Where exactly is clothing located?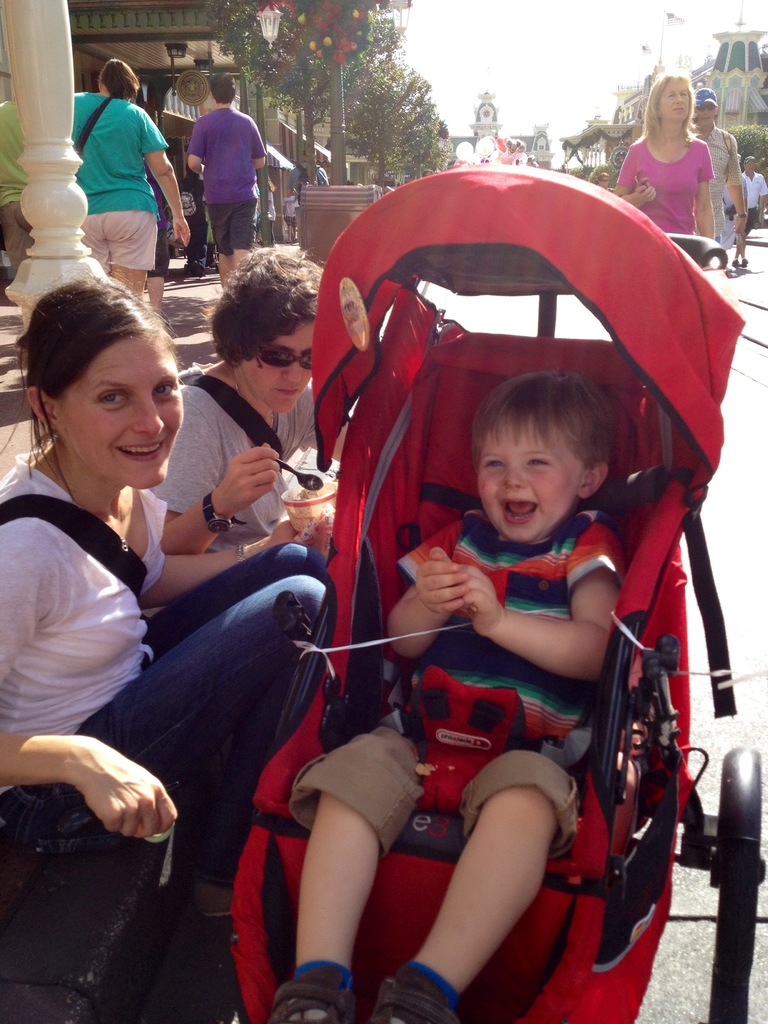
Its bounding box is BBox(614, 129, 701, 241).
